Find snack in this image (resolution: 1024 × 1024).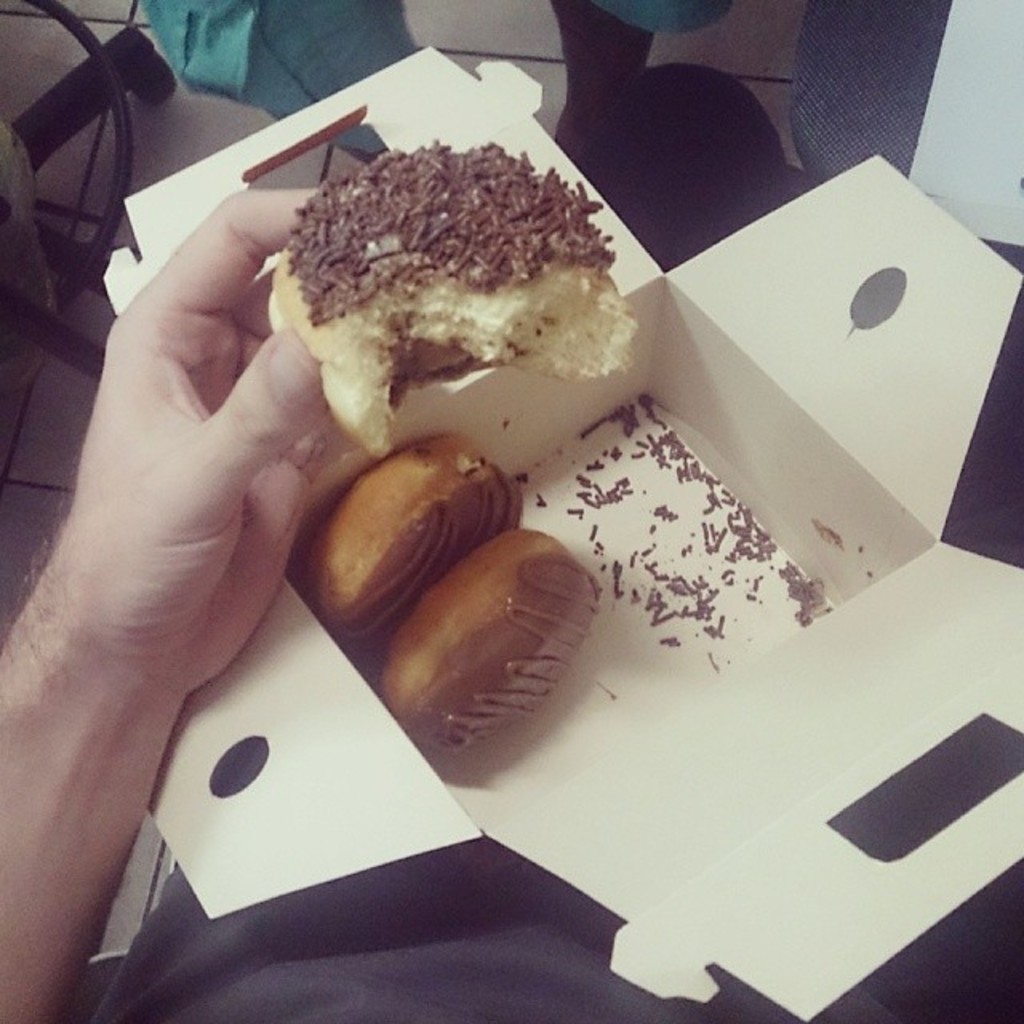
<bbox>307, 432, 538, 670</bbox>.
